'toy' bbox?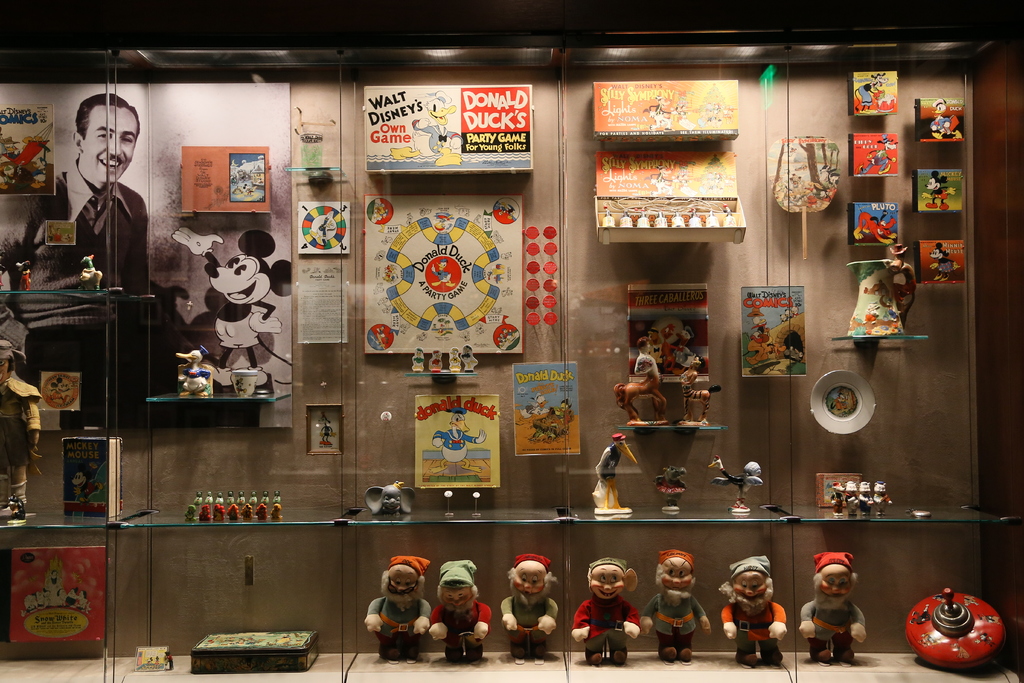
842,486,860,513
